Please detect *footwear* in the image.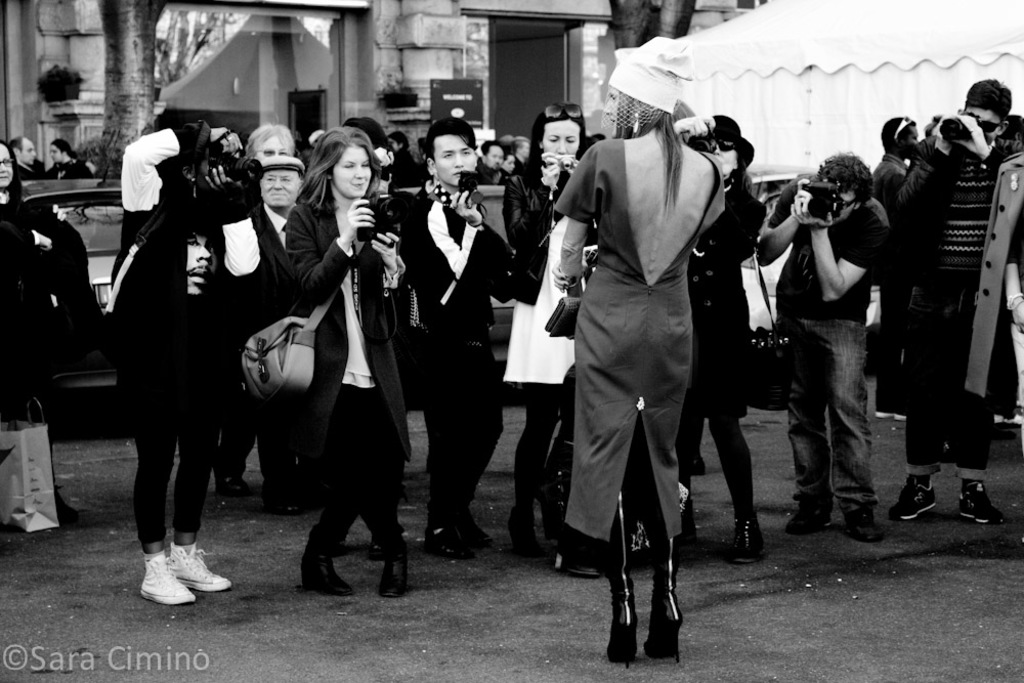
[x1=125, y1=542, x2=217, y2=609].
